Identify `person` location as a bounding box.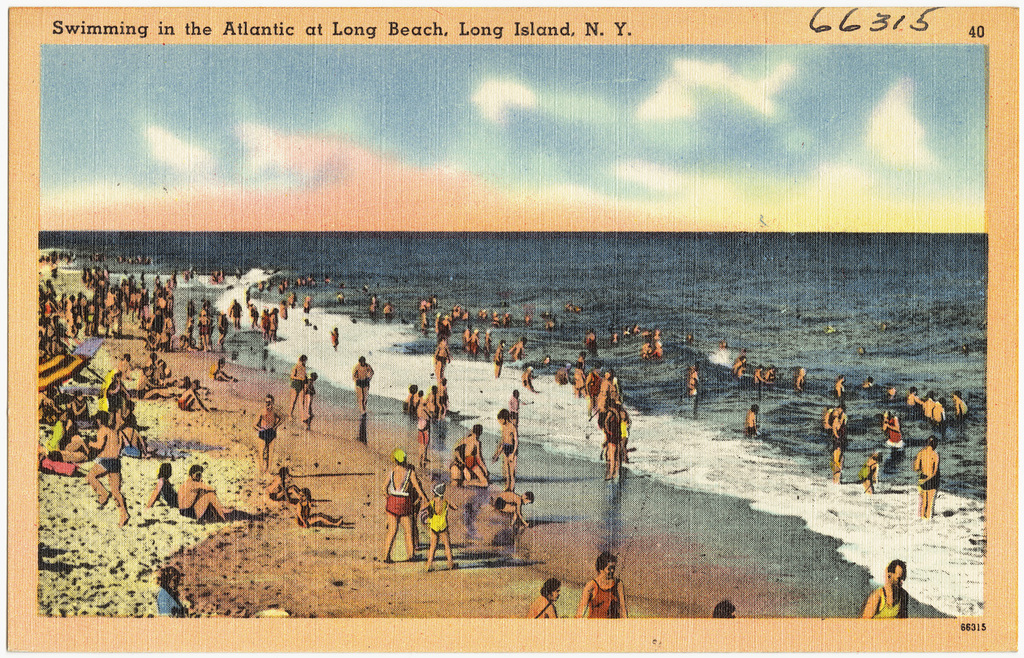
bbox=(526, 571, 560, 625).
